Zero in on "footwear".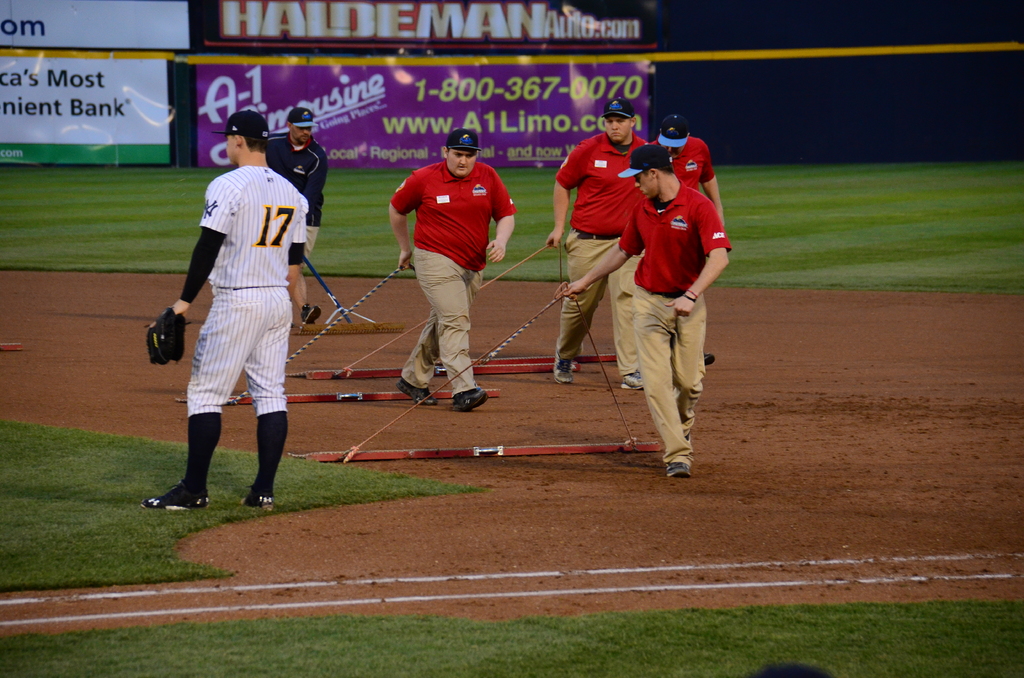
Zeroed in: Rect(242, 485, 271, 510).
